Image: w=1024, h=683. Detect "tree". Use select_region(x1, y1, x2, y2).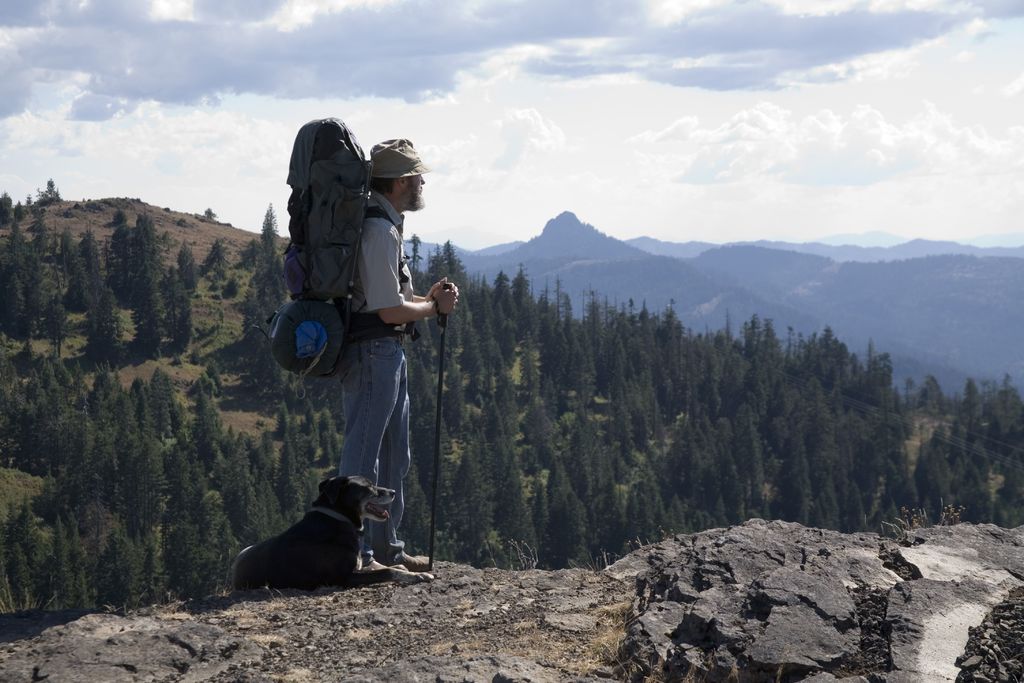
select_region(229, 236, 264, 277).
